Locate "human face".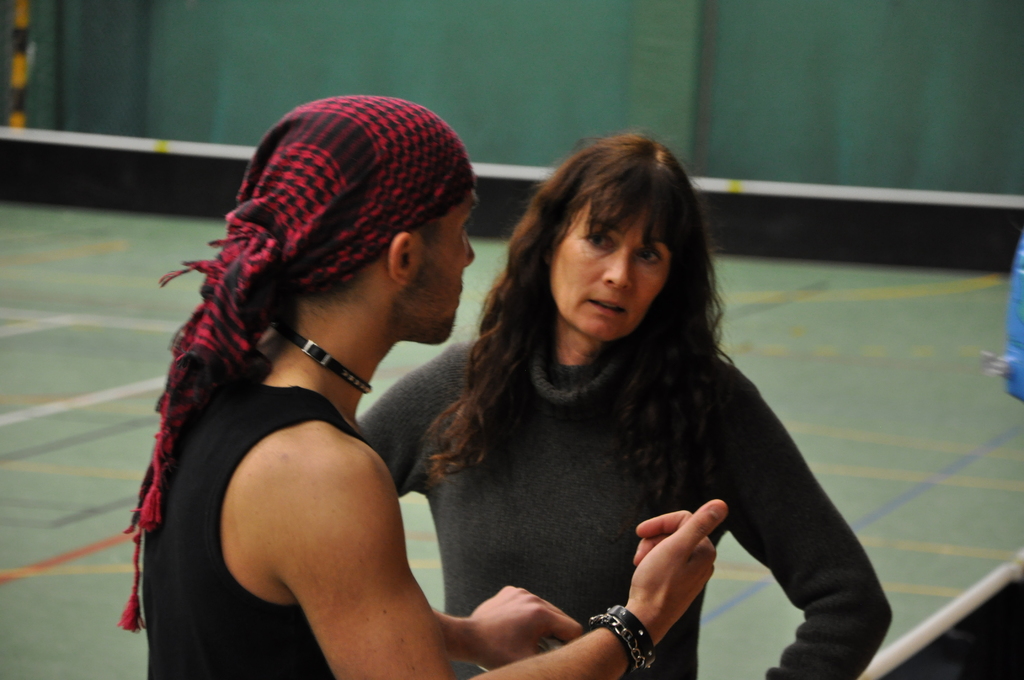
Bounding box: 404, 190, 483, 339.
